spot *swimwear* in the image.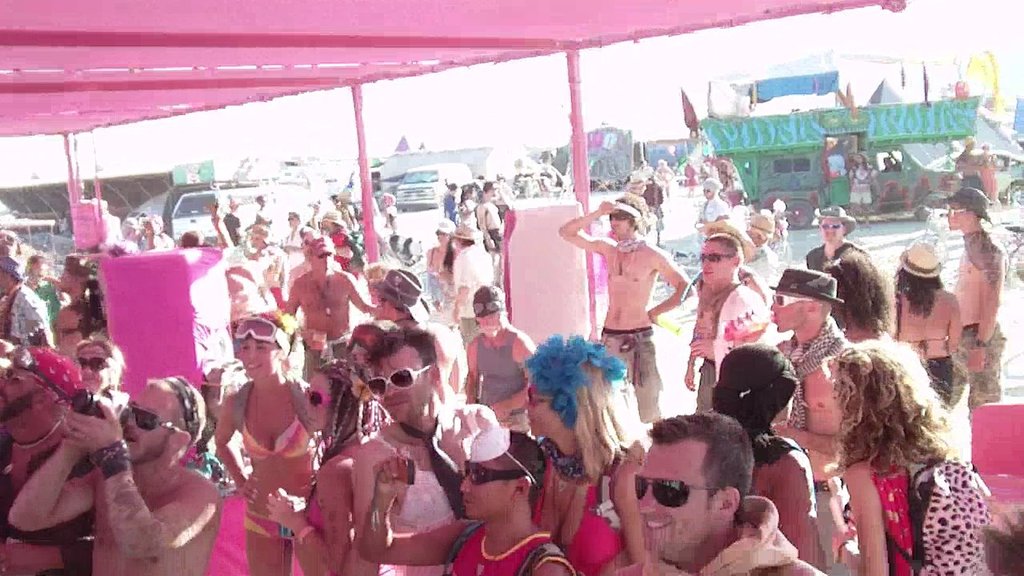
*swimwear* found at 813:480:850:575.
